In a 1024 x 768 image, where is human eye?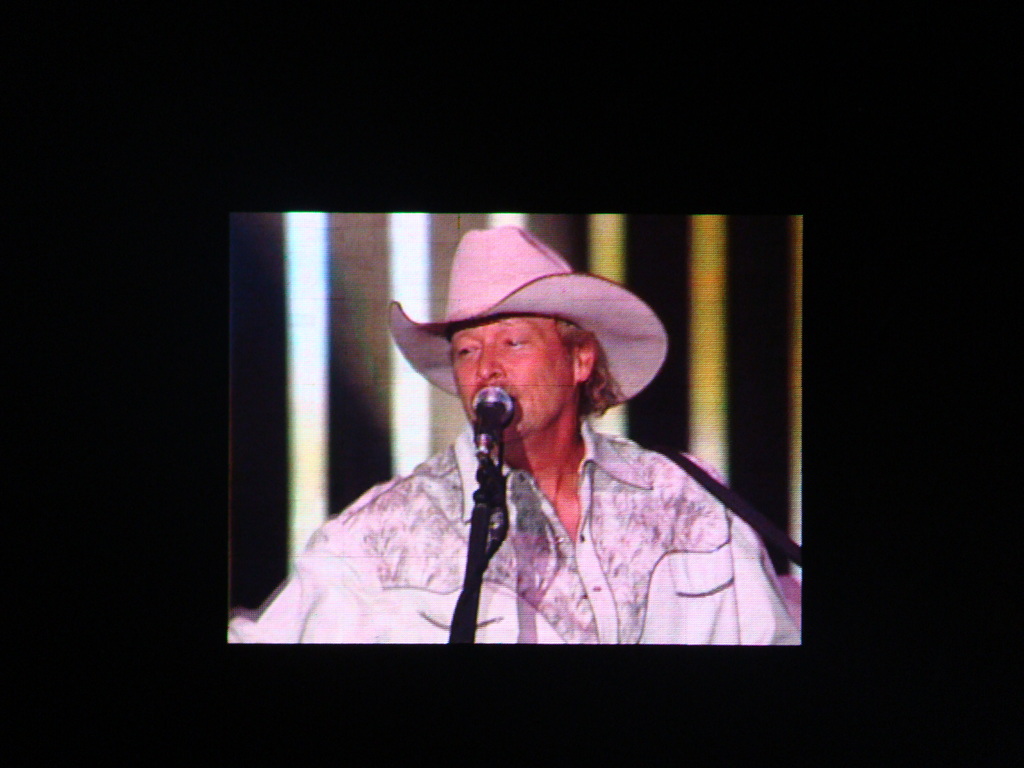
detection(457, 341, 483, 362).
